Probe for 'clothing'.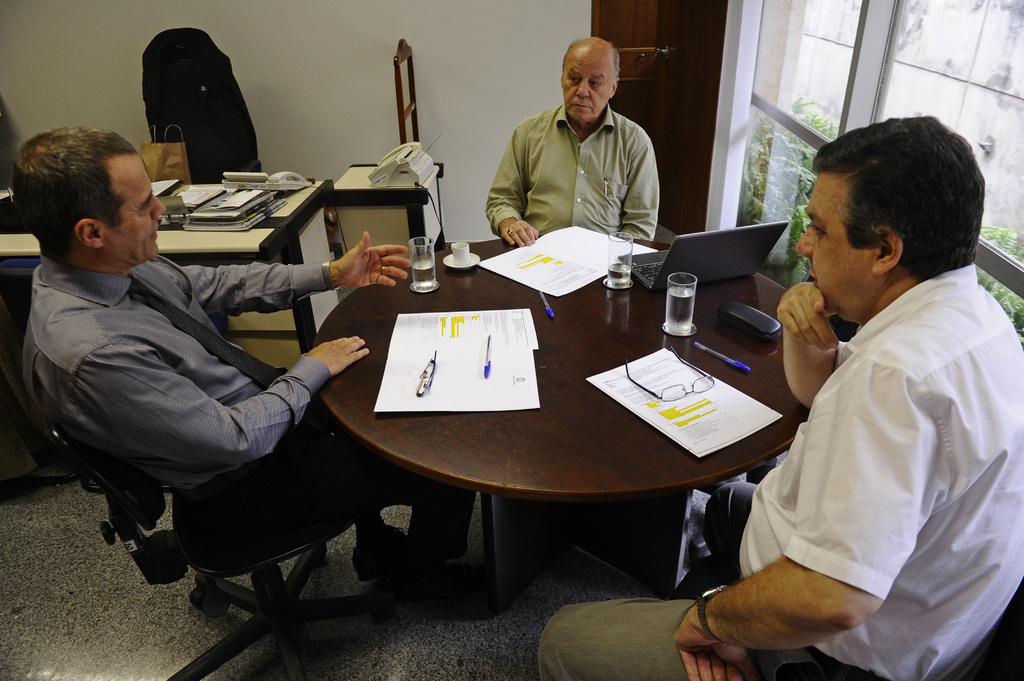
Probe result: box=[541, 261, 1023, 680].
